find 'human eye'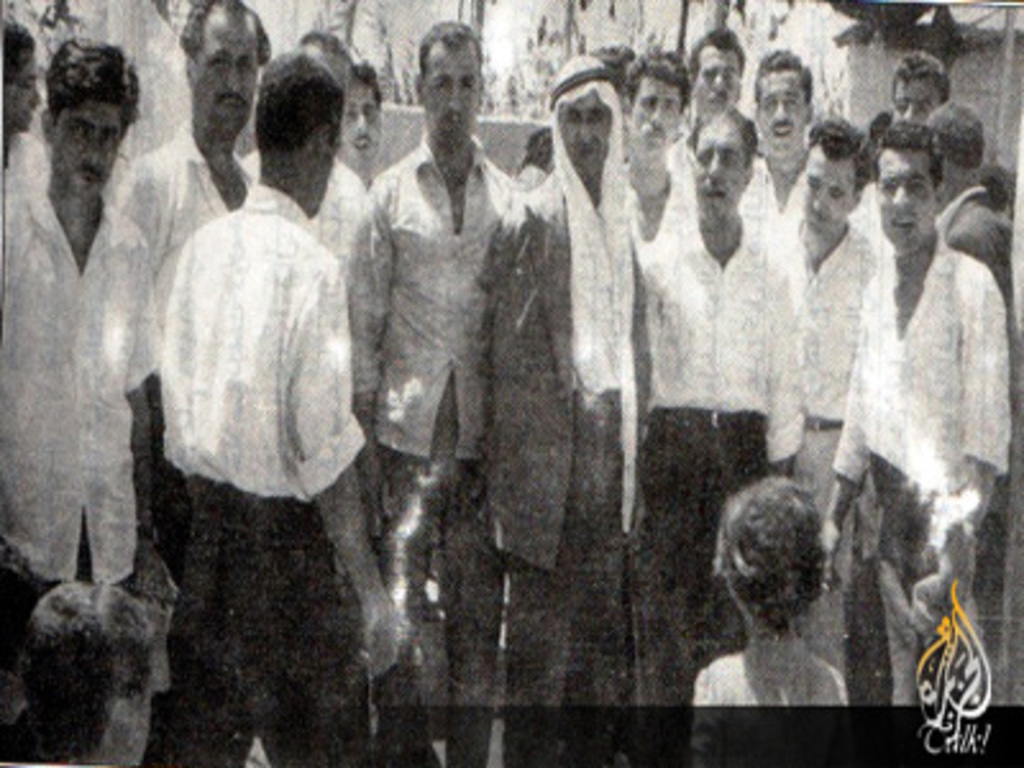
x1=704, y1=64, x2=719, y2=79
